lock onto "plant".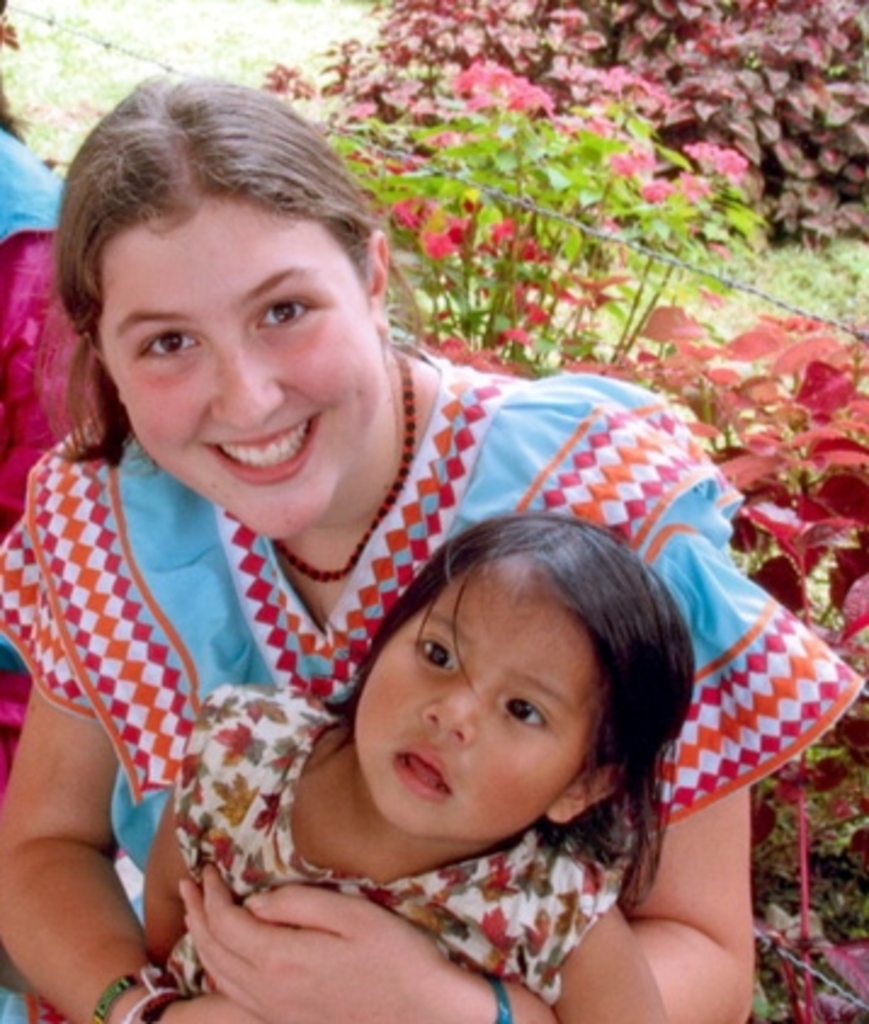
Locked: select_region(328, 39, 769, 374).
